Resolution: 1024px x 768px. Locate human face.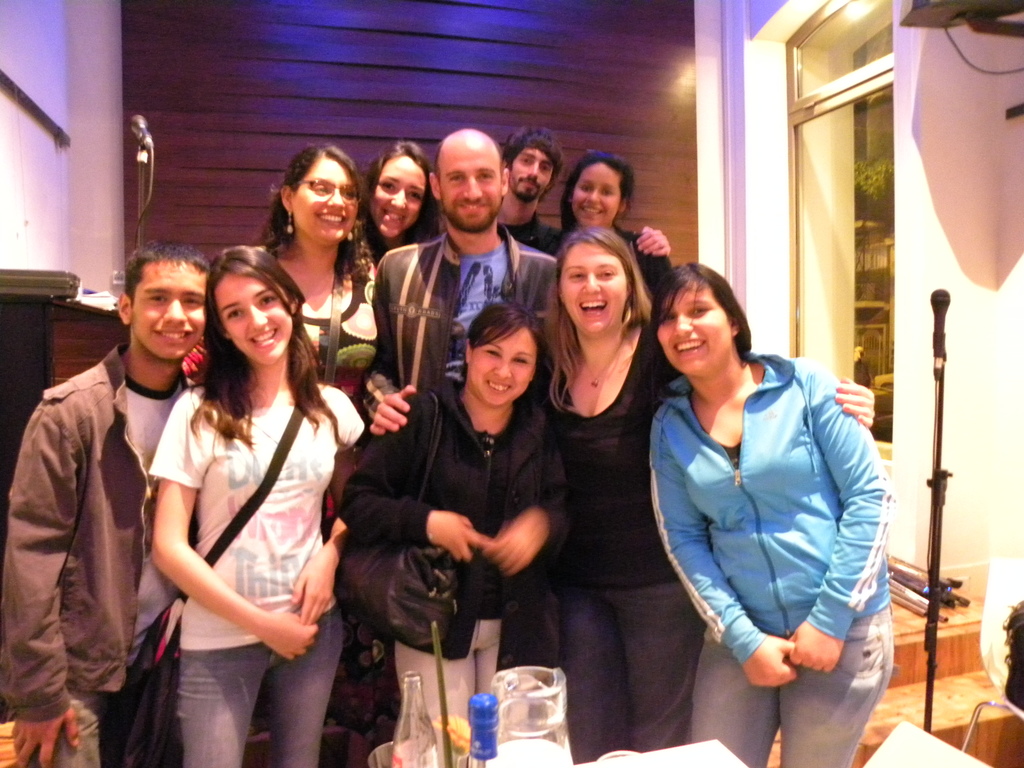
crop(212, 273, 292, 366).
